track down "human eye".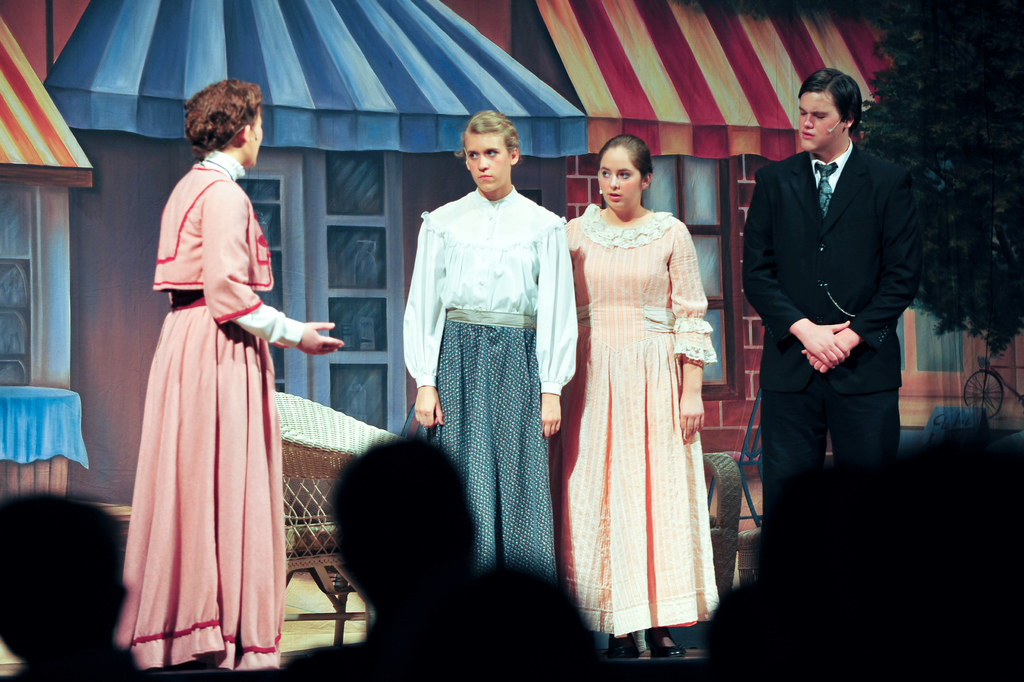
Tracked to region(815, 114, 825, 121).
